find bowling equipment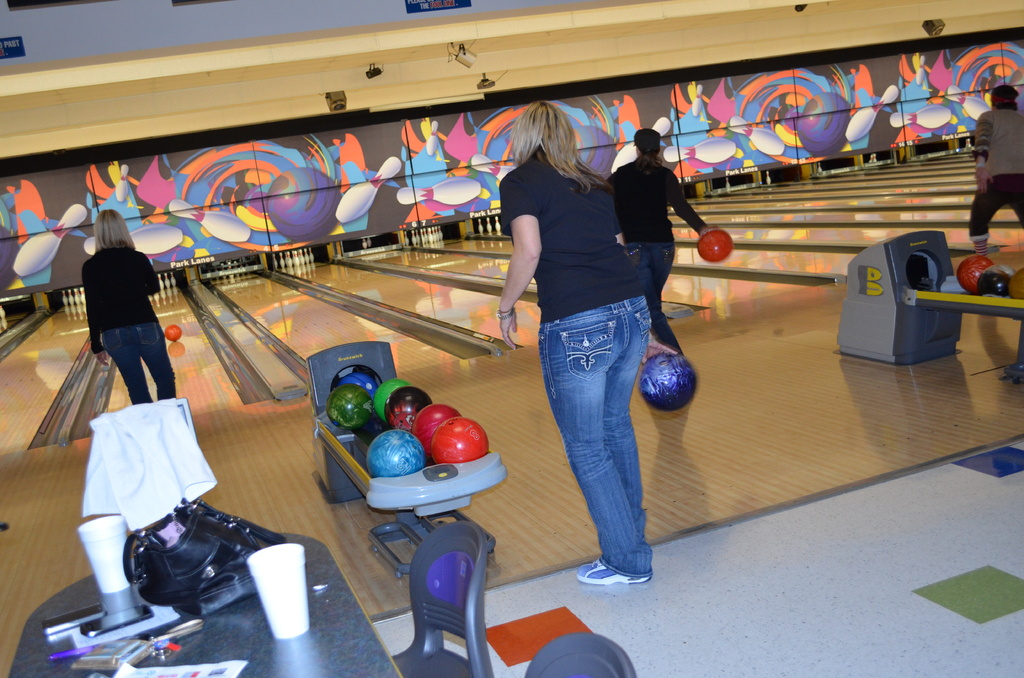
[x1=730, y1=118, x2=787, y2=159]
